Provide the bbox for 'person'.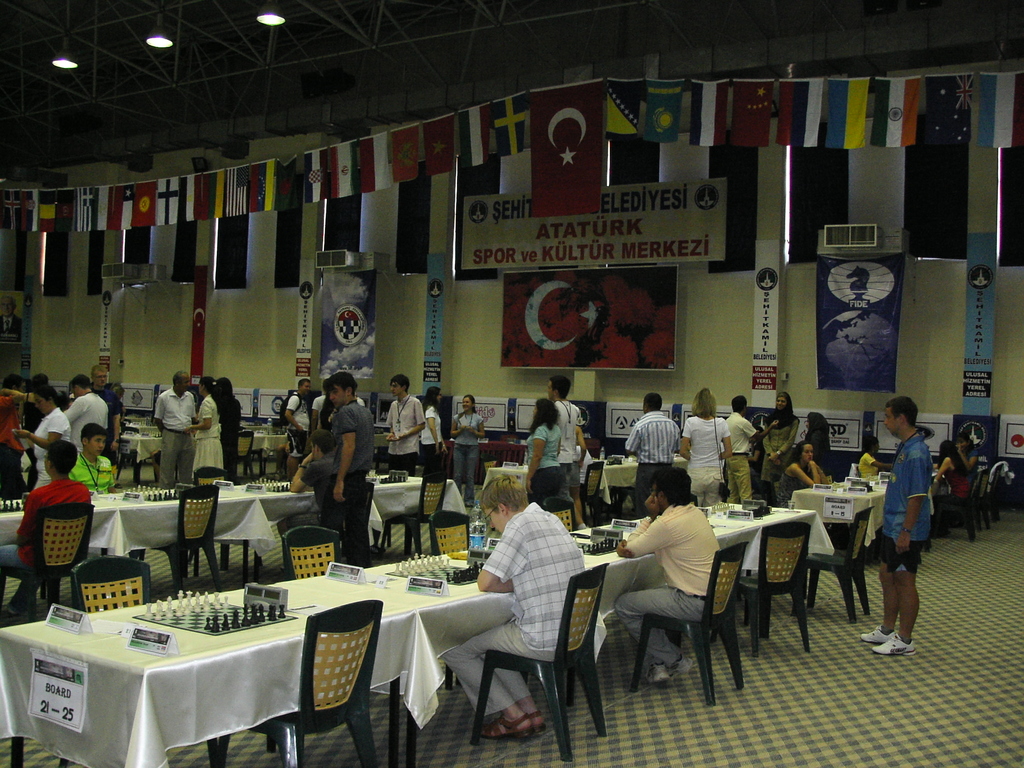
x1=0, y1=440, x2=88, y2=625.
